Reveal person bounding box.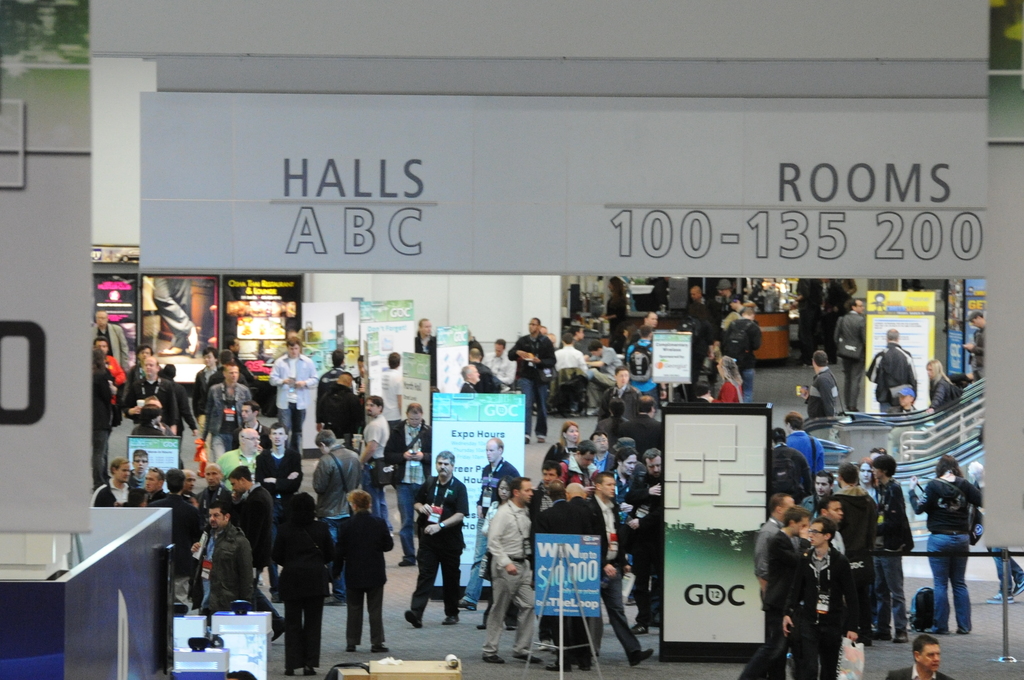
Revealed: (x1=802, y1=346, x2=844, y2=416).
